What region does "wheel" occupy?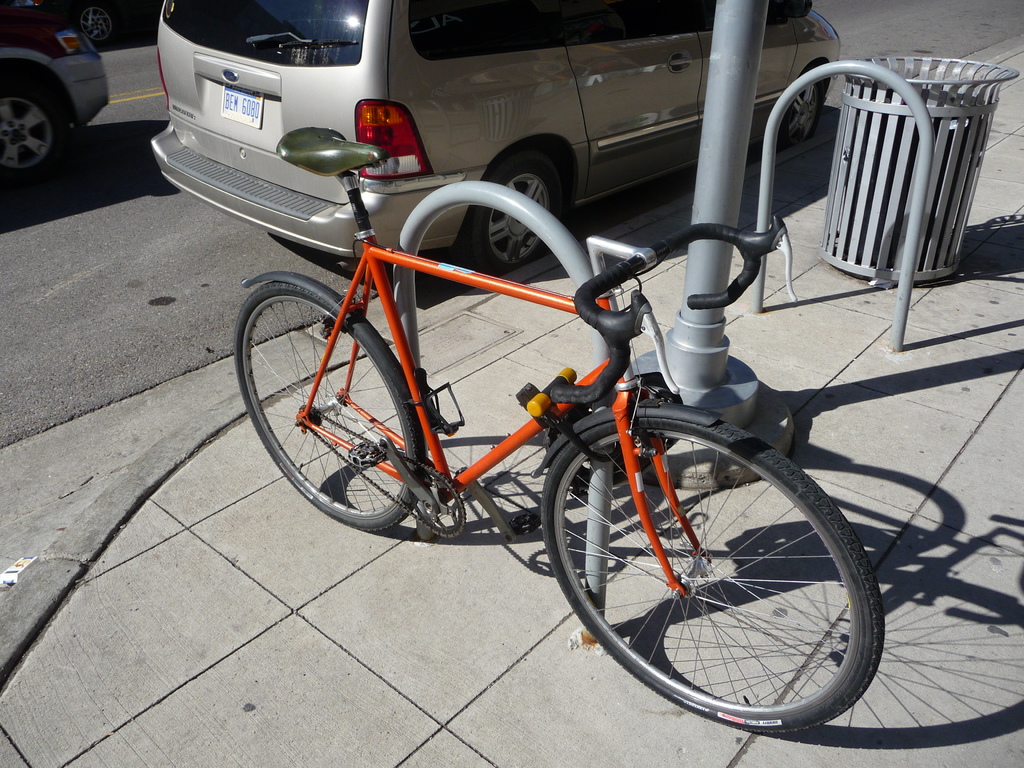
x1=458, y1=156, x2=563, y2=283.
